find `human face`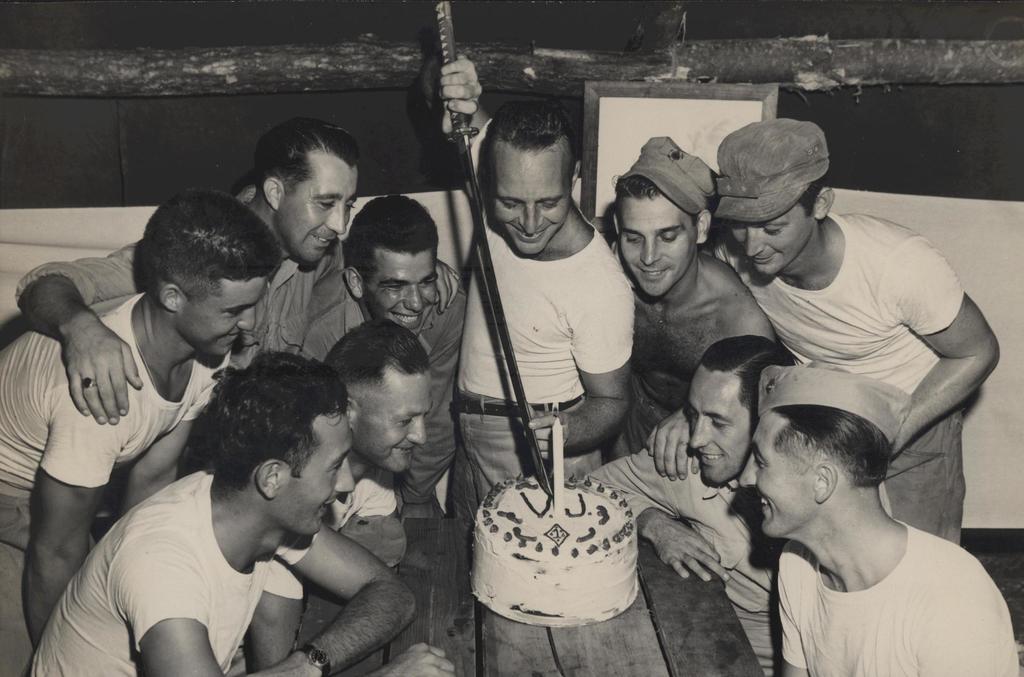
[356,360,435,468]
